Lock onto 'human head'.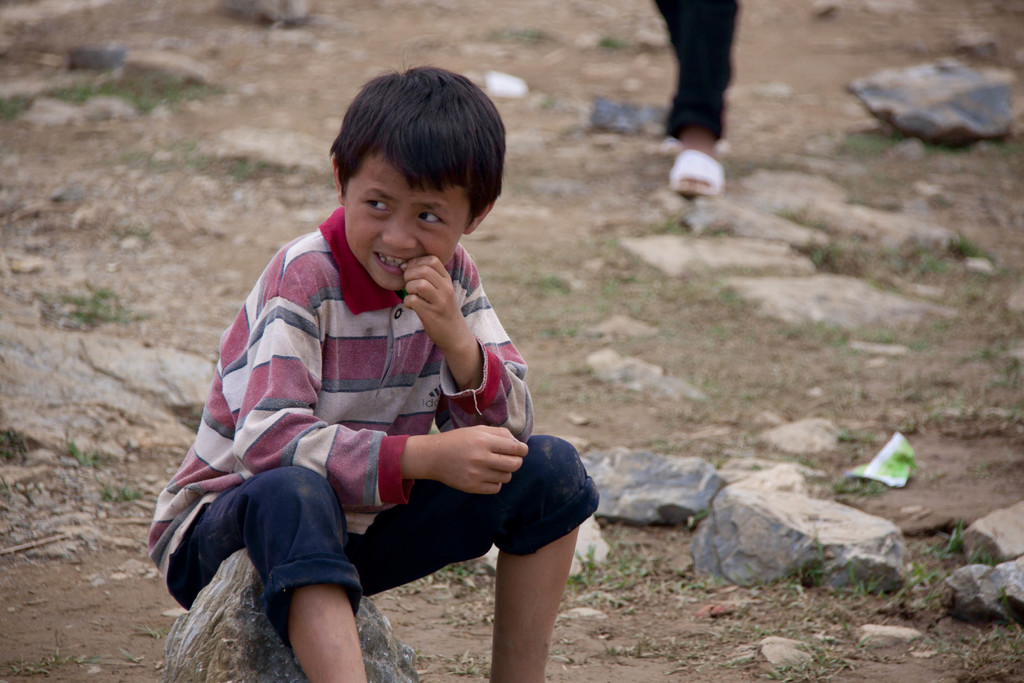
Locked: 296/59/504/297.
